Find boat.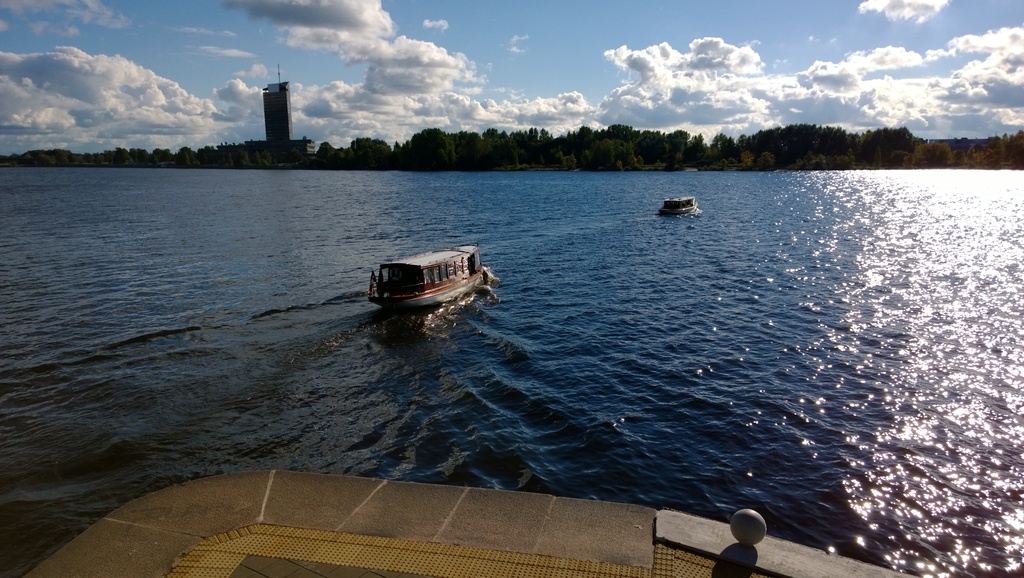
{"left": 658, "top": 197, "right": 701, "bottom": 217}.
